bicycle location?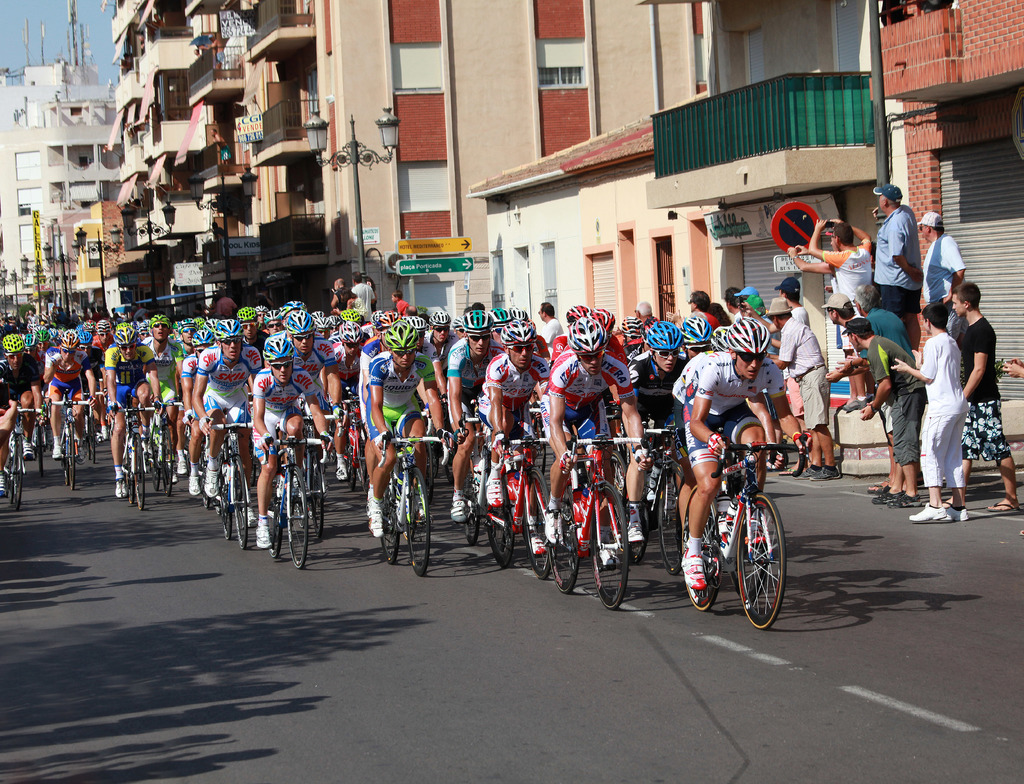
region(340, 391, 371, 494)
